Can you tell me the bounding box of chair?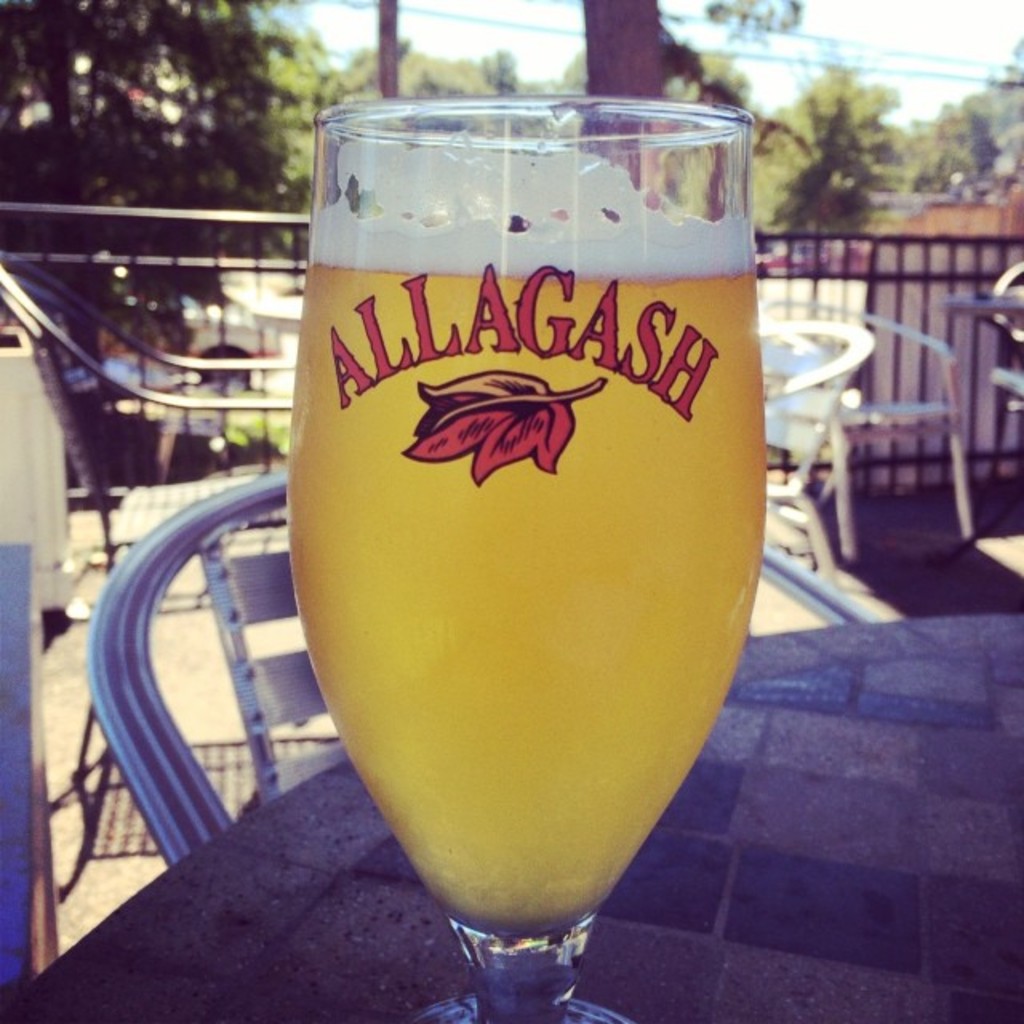
box=[758, 294, 976, 562].
